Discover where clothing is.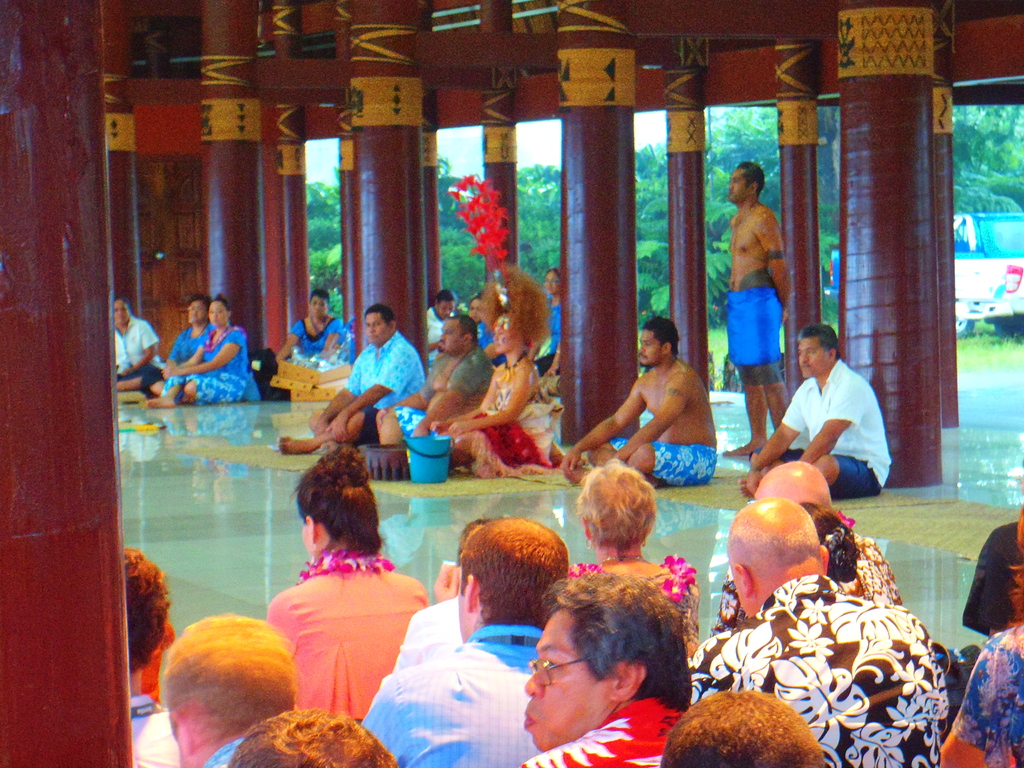
Discovered at crop(287, 321, 352, 380).
